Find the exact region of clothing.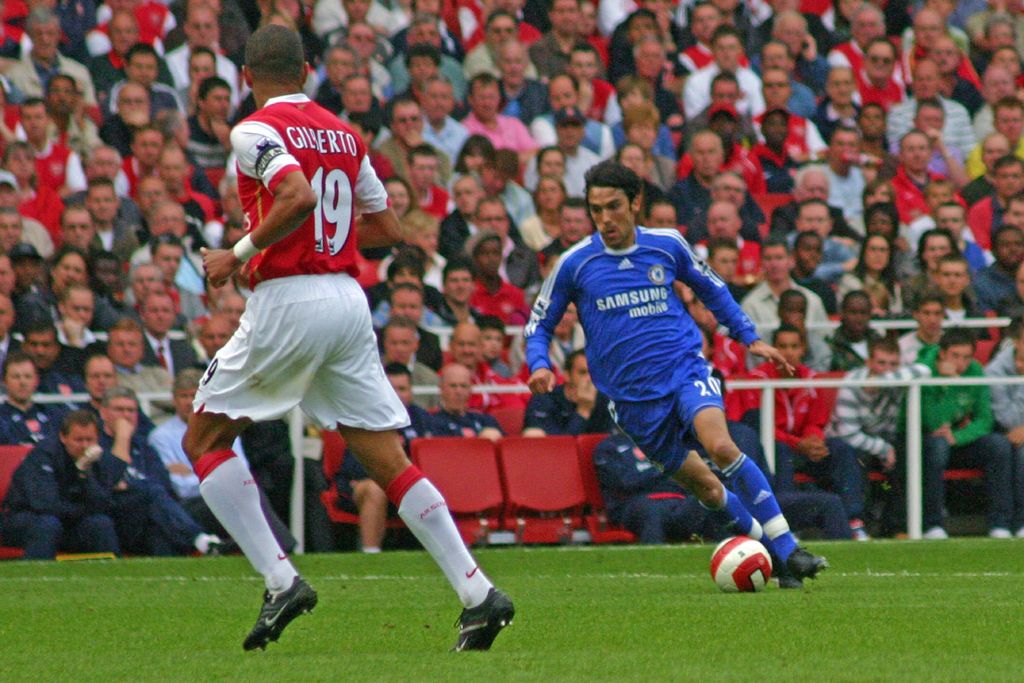
Exact region: select_region(372, 139, 451, 171).
